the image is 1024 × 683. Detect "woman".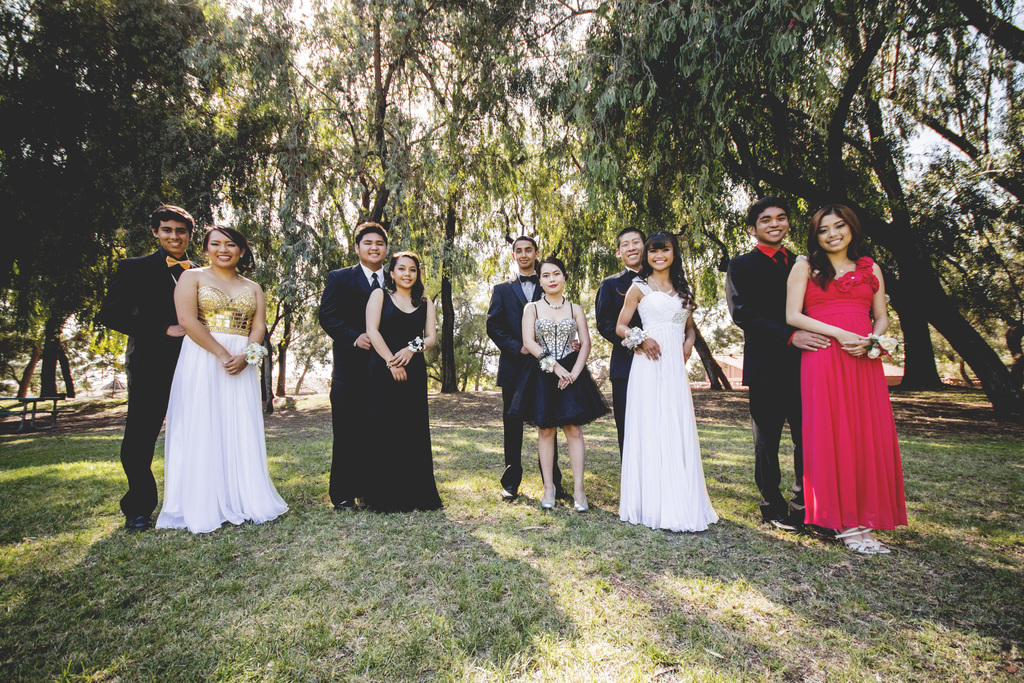
Detection: 616,231,719,531.
